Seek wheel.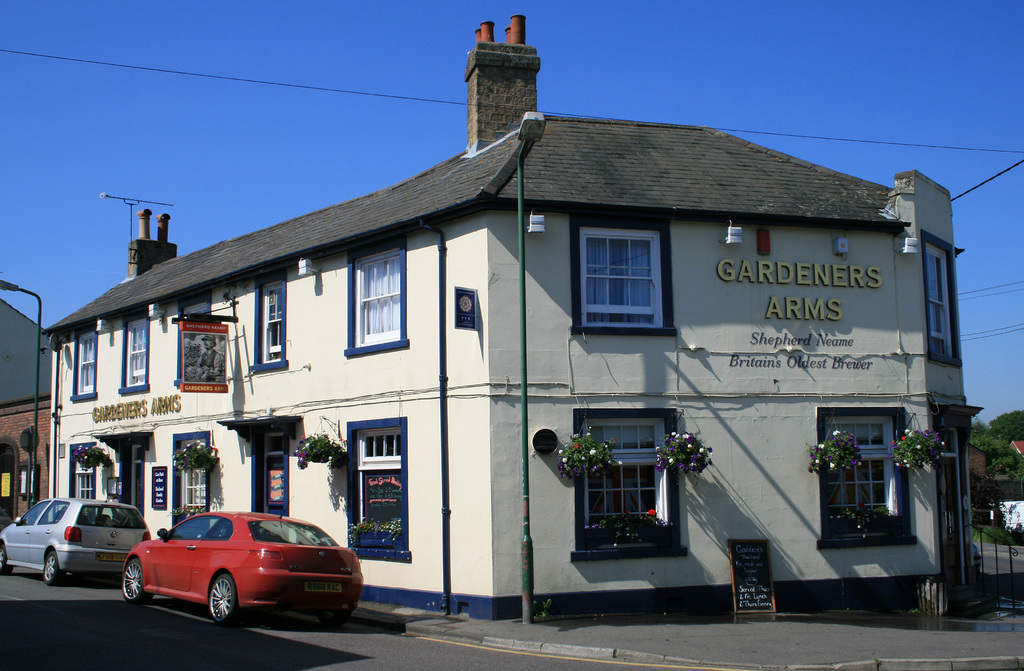
x1=42 y1=551 x2=65 y2=587.
